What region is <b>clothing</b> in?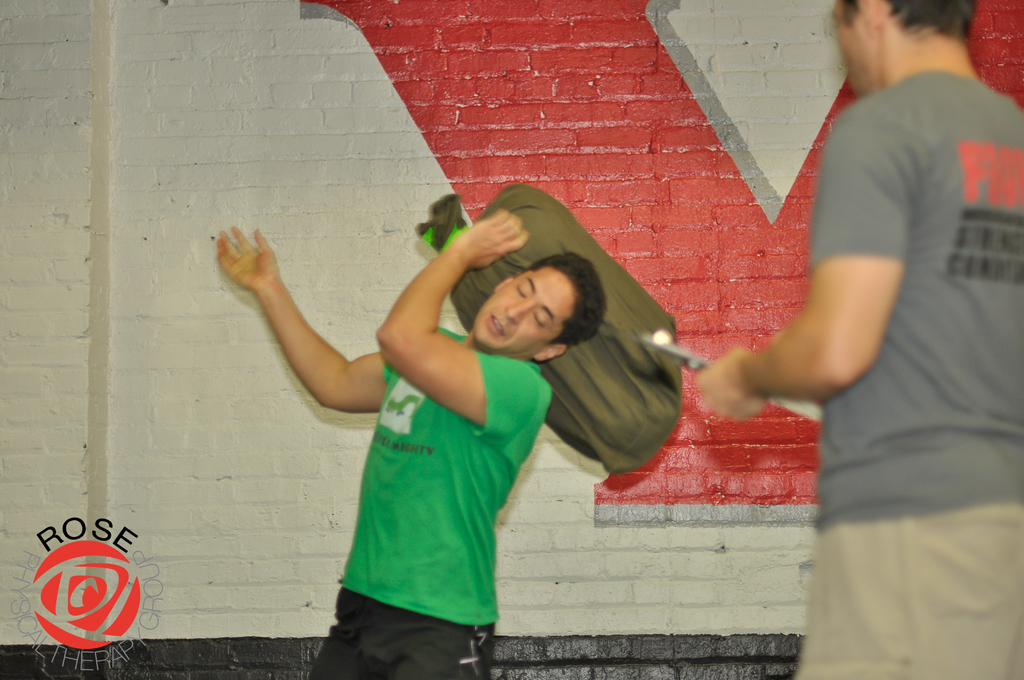
<box>803,65,1023,679</box>.
